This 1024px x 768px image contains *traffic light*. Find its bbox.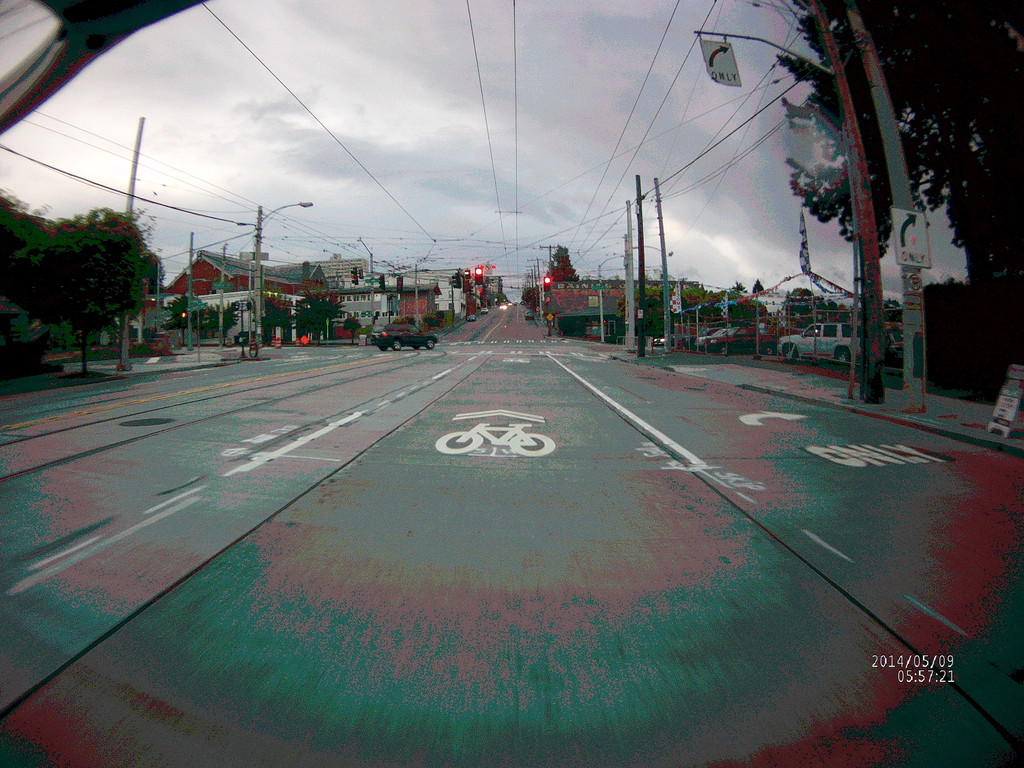
396/276/403/292.
